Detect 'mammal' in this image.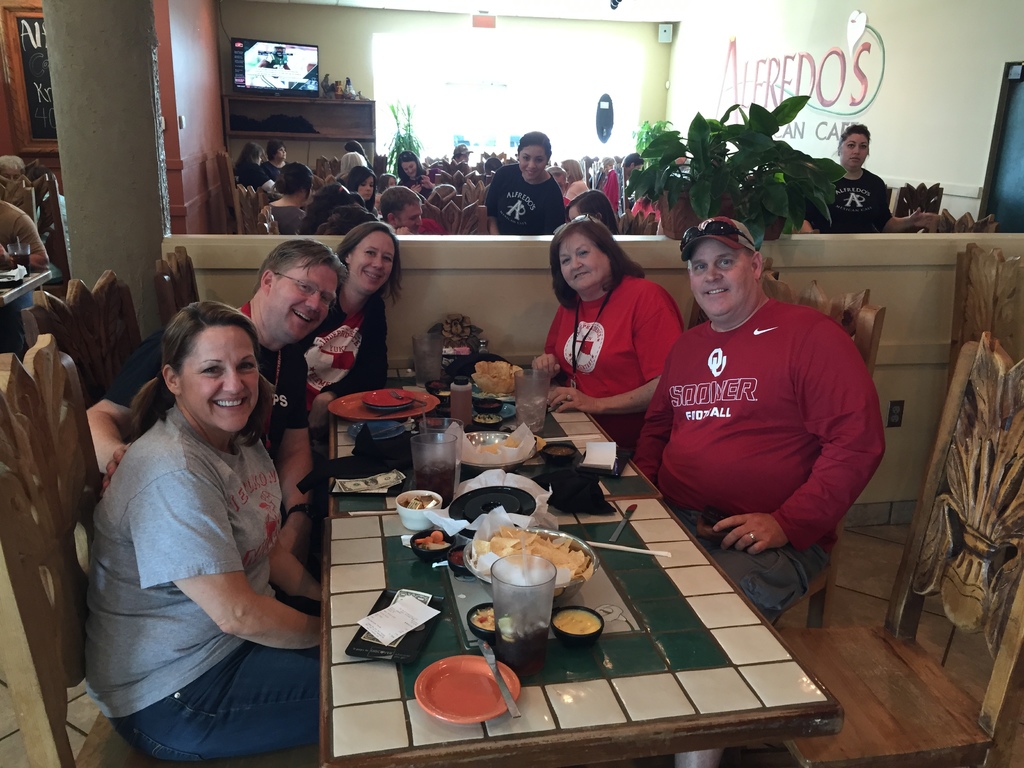
Detection: l=84, t=233, r=331, b=552.
